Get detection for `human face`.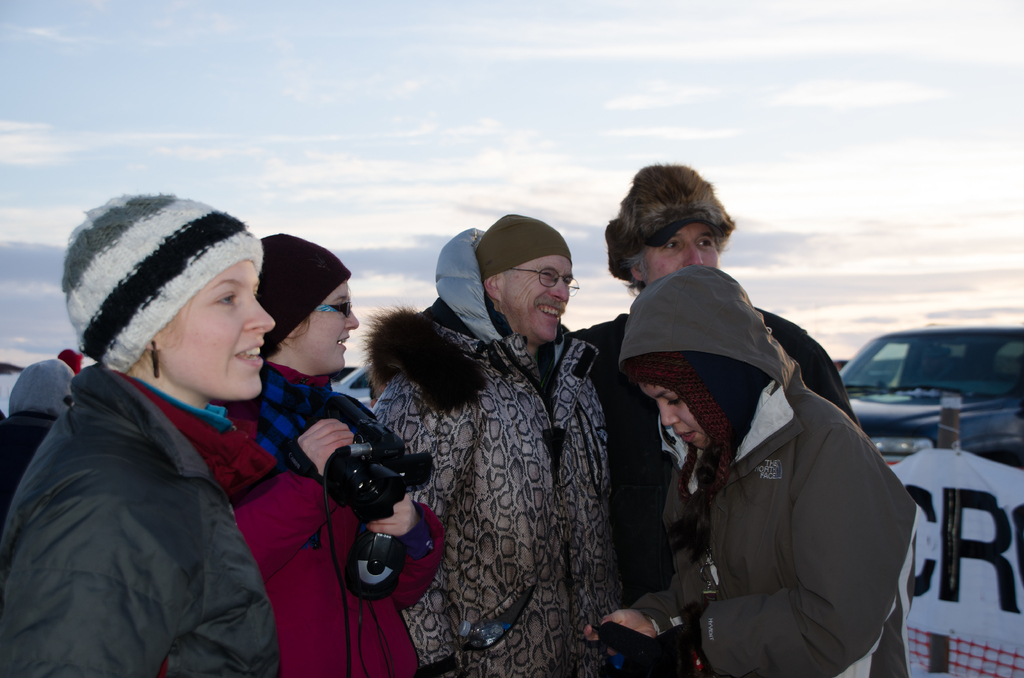
Detection: 645 227 714 280.
